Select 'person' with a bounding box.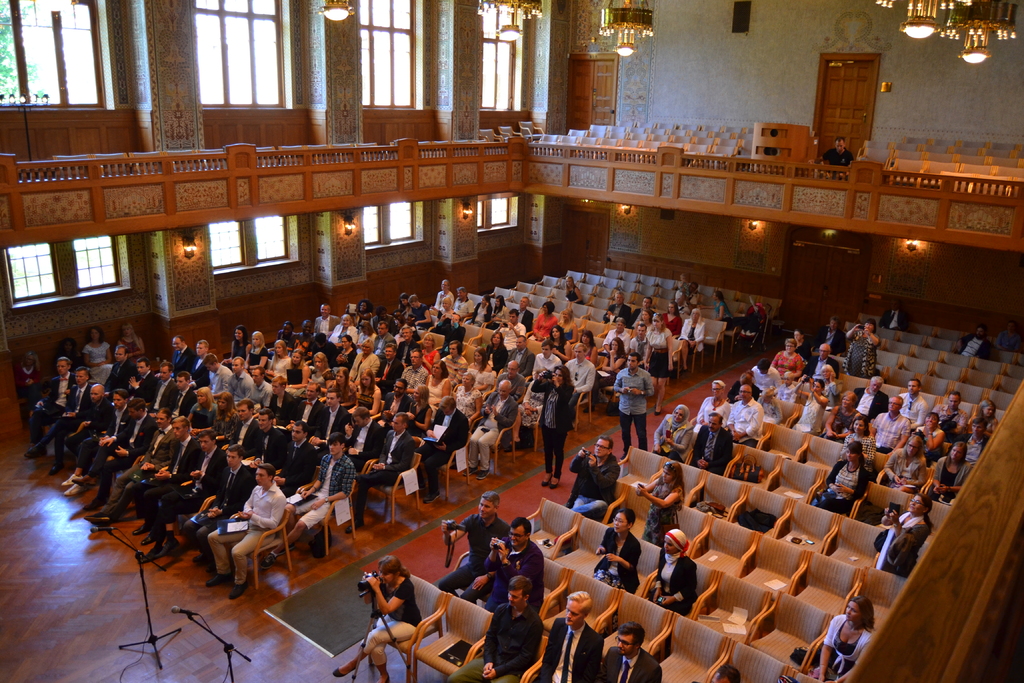
<region>804, 131, 856, 178</region>.
